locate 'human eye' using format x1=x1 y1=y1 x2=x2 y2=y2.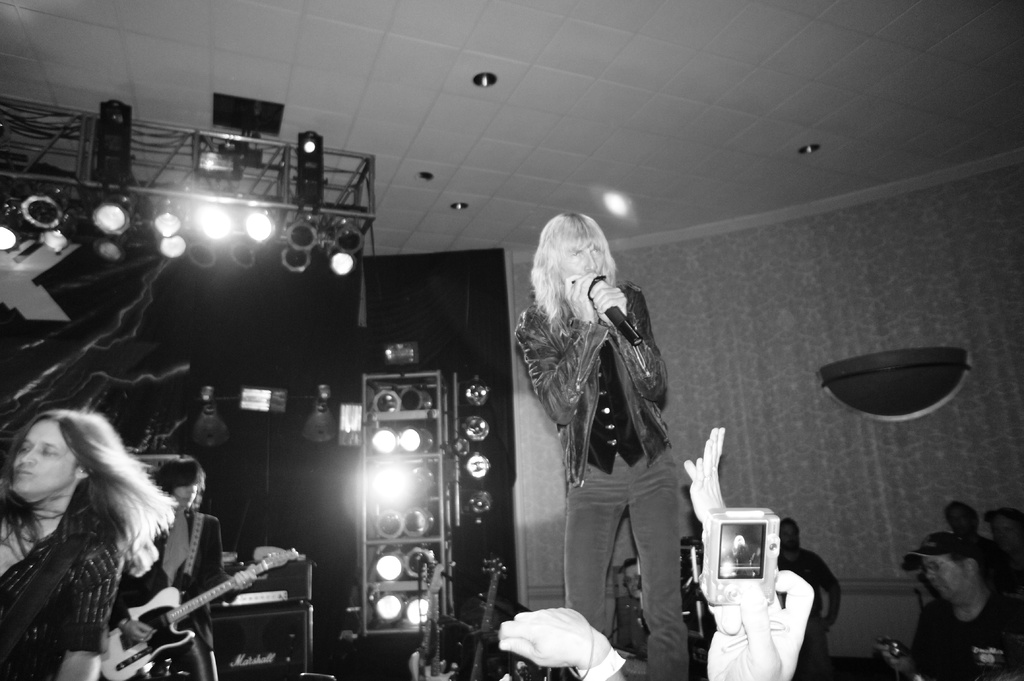
x1=590 y1=245 x2=601 y2=256.
